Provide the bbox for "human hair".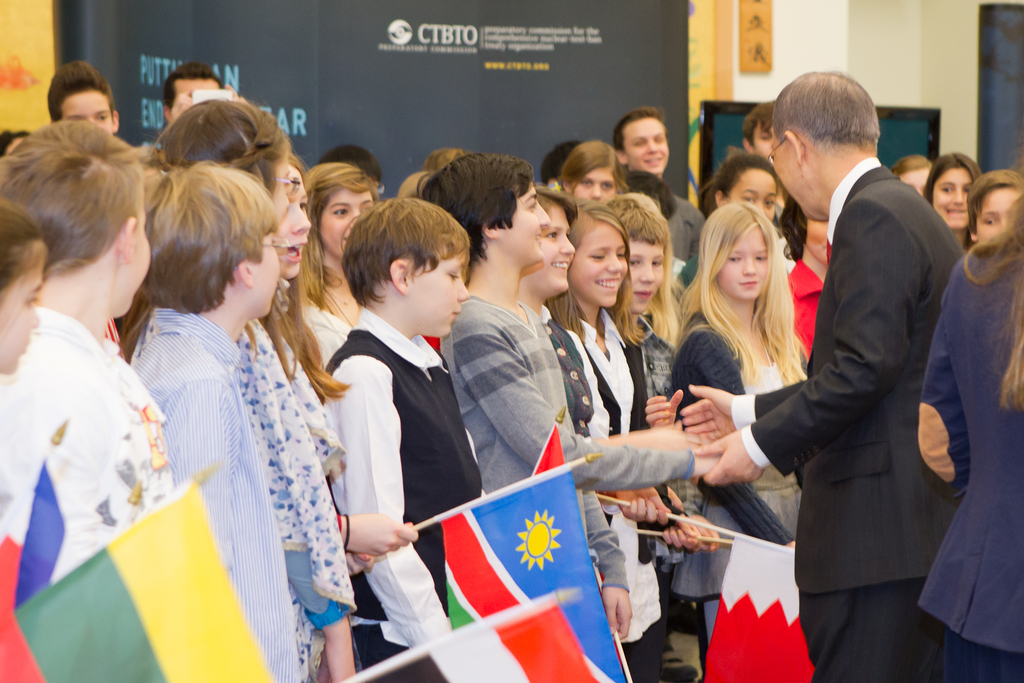
pyautogui.locateOnScreen(962, 168, 1023, 254).
